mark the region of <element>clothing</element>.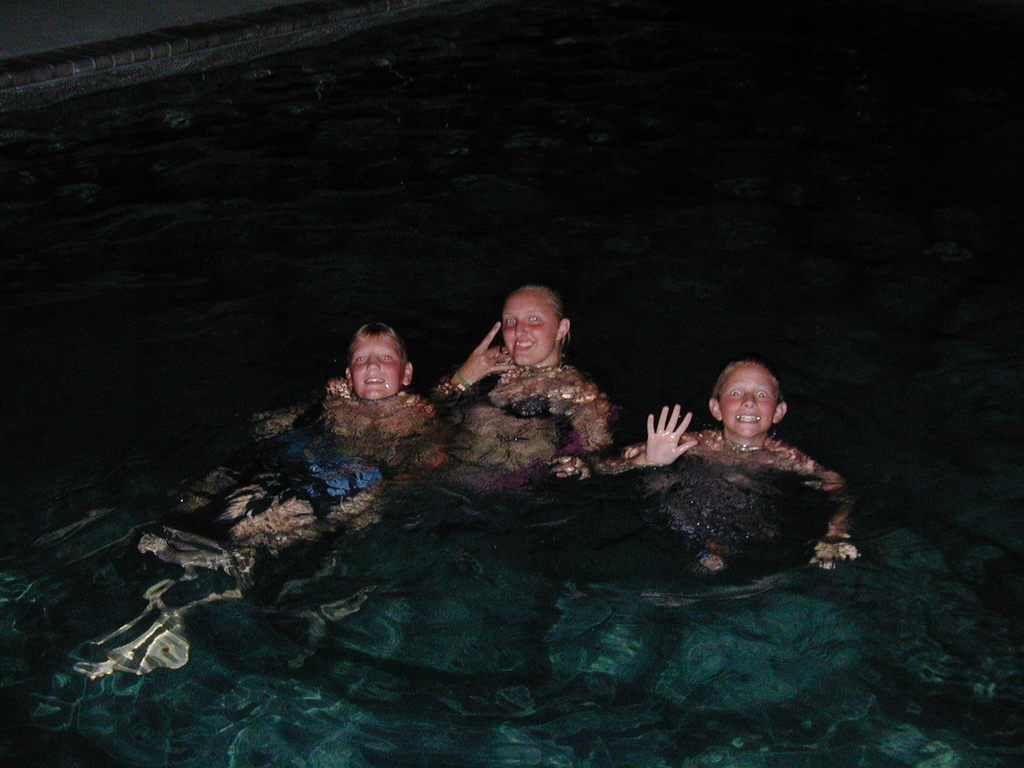
Region: region(464, 376, 564, 417).
